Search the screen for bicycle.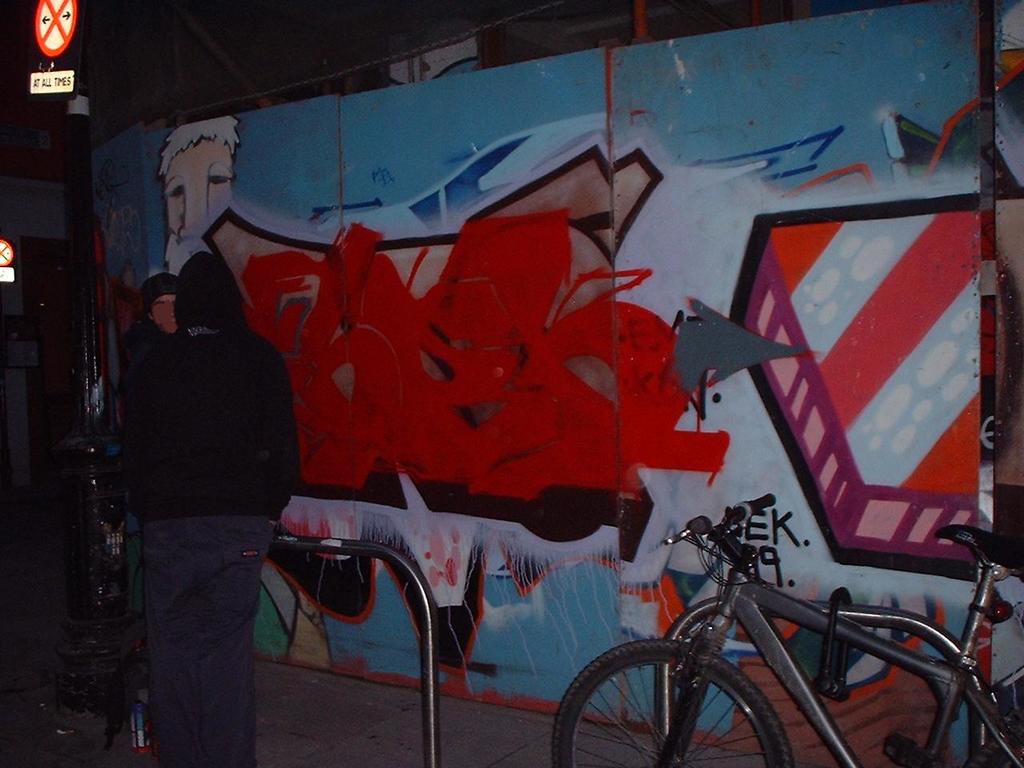
Found at BBox(552, 498, 998, 758).
